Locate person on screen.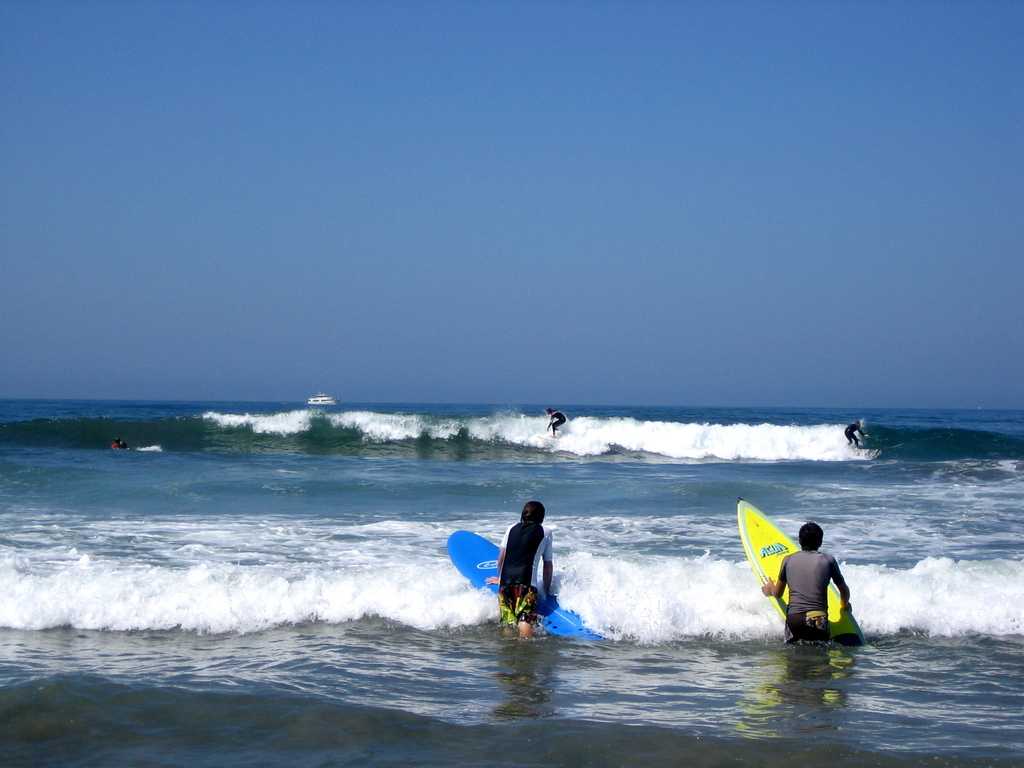
On screen at box(842, 417, 870, 446).
